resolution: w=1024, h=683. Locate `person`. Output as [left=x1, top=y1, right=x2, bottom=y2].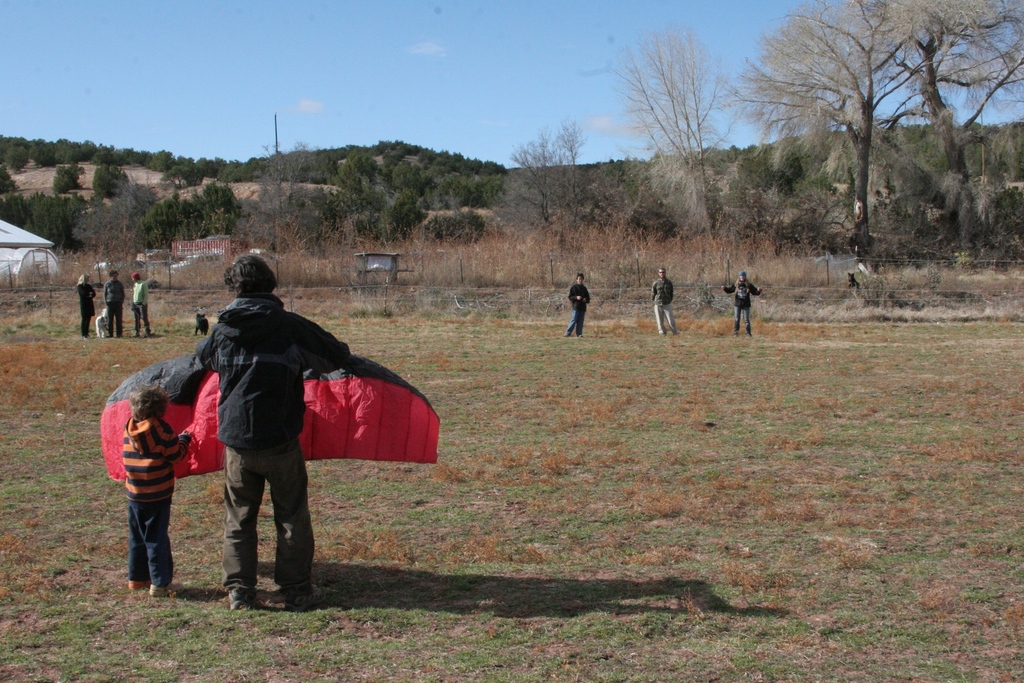
[left=170, top=266, right=353, bottom=616].
